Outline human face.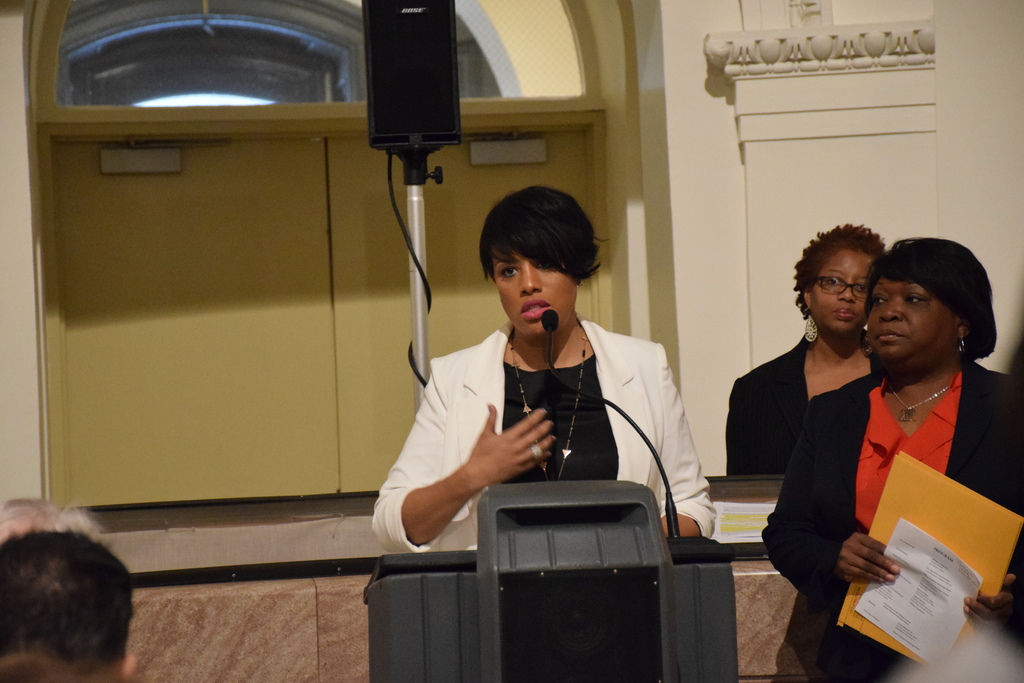
Outline: l=493, t=251, r=579, b=336.
